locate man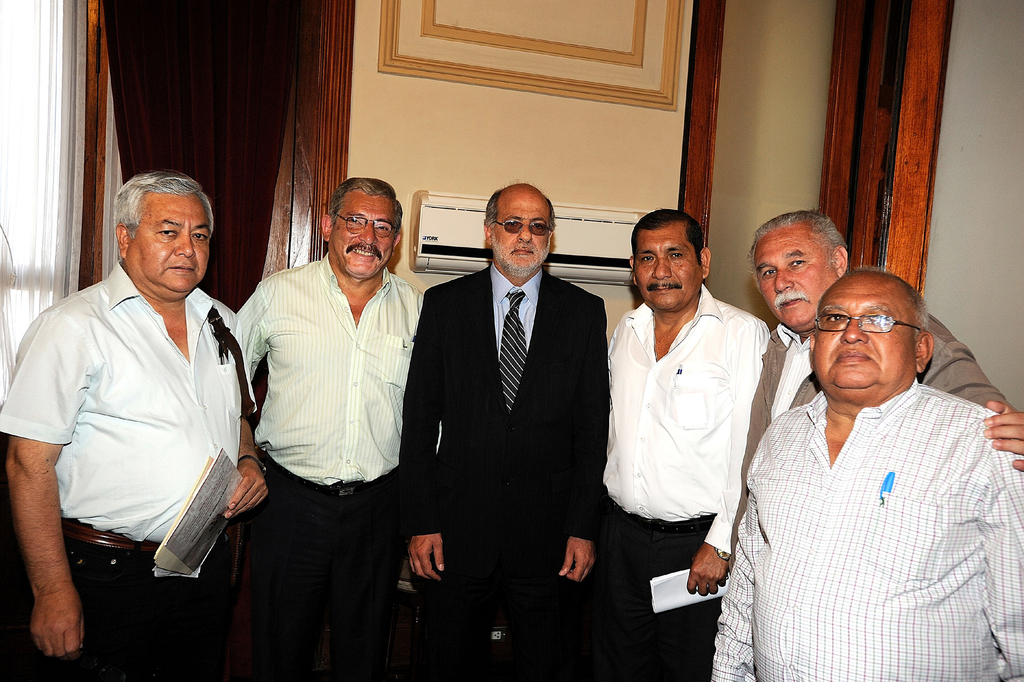
locate(711, 271, 1023, 681)
